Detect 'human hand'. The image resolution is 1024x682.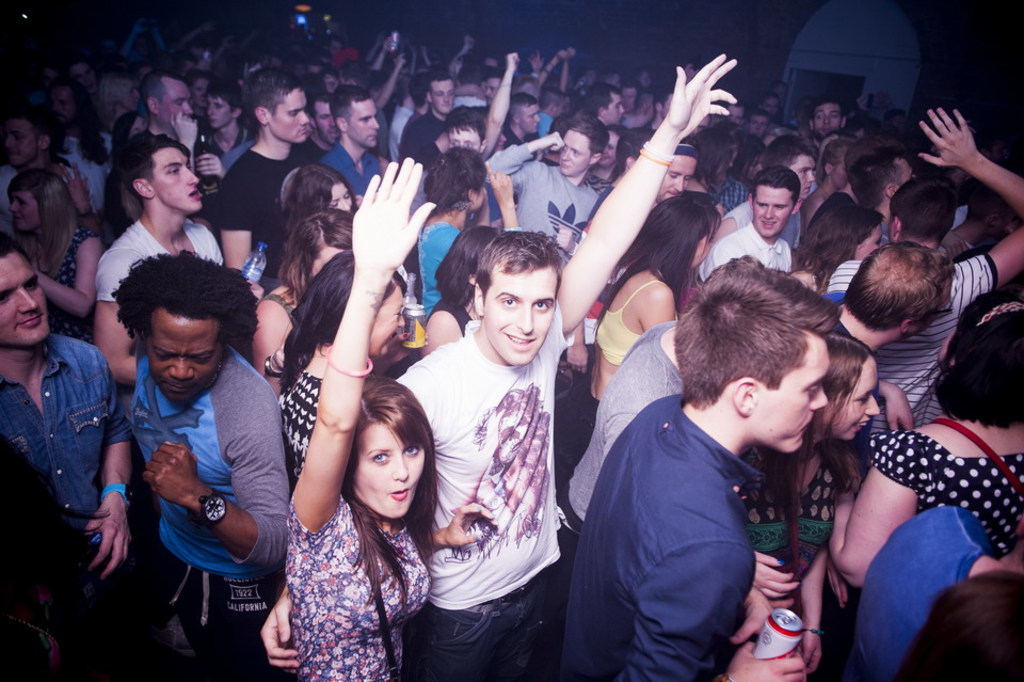
{"left": 352, "top": 157, "right": 437, "bottom": 269}.
